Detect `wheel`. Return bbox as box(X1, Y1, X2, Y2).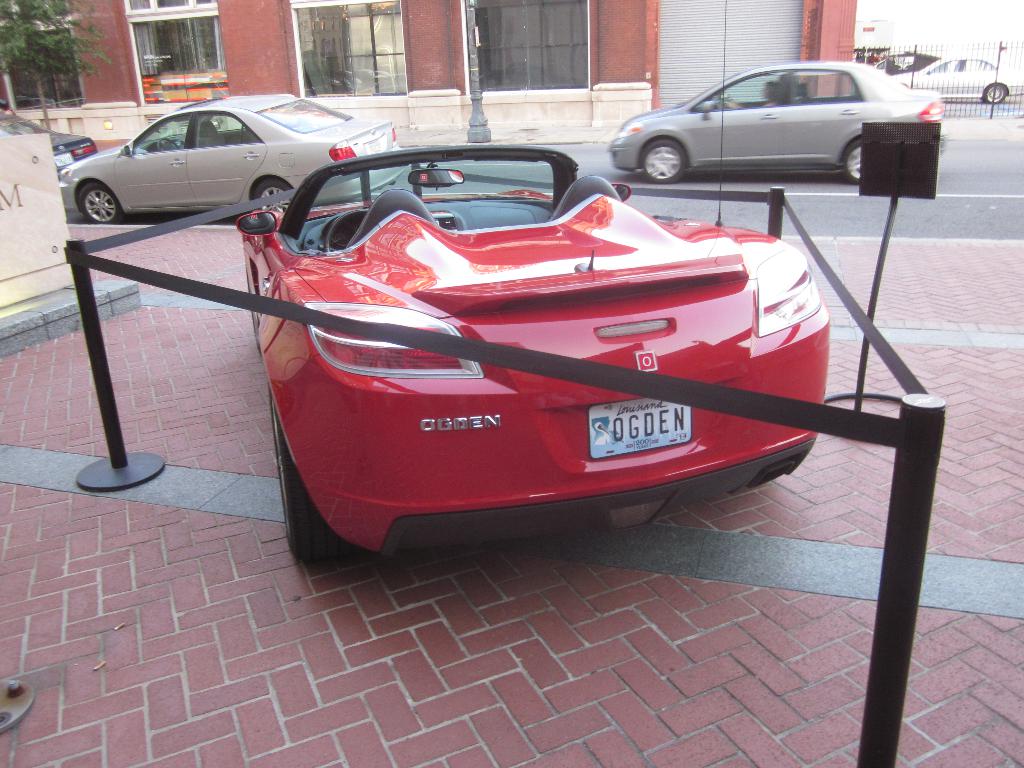
box(77, 179, 123, 225).
